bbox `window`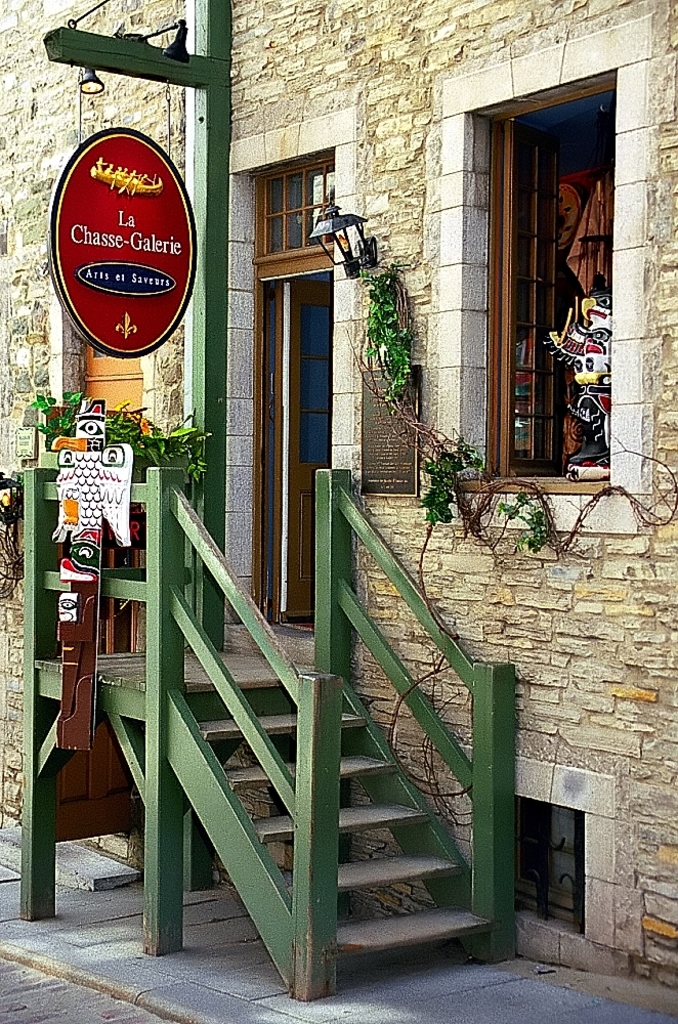
<box>459,67,618,500</box>
